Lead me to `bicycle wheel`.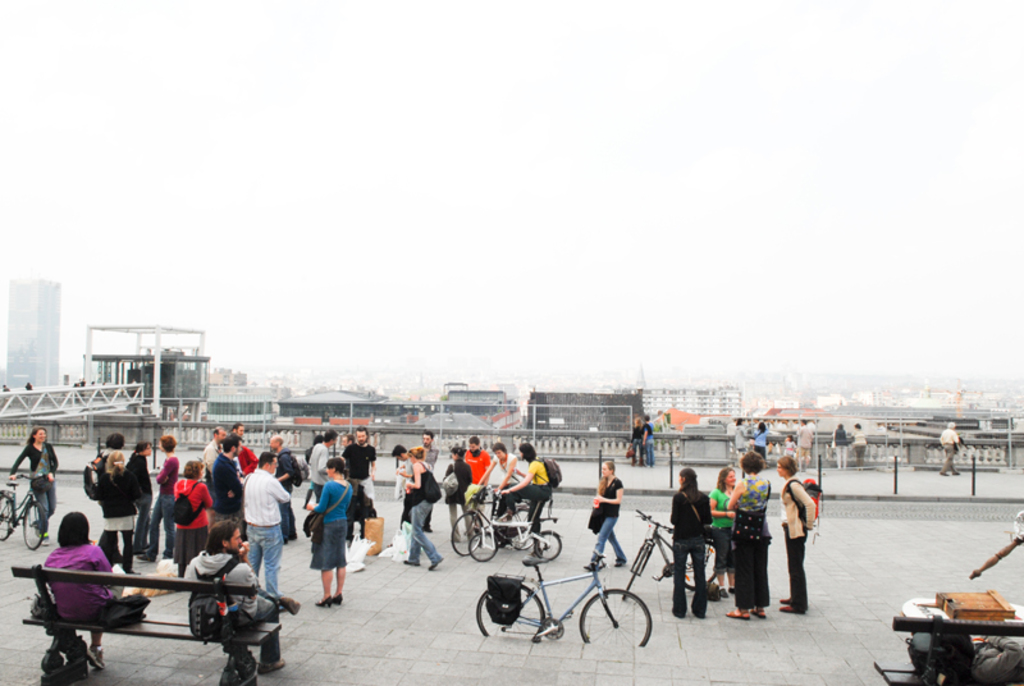
Lead to box(468, 529, 499, 562).
